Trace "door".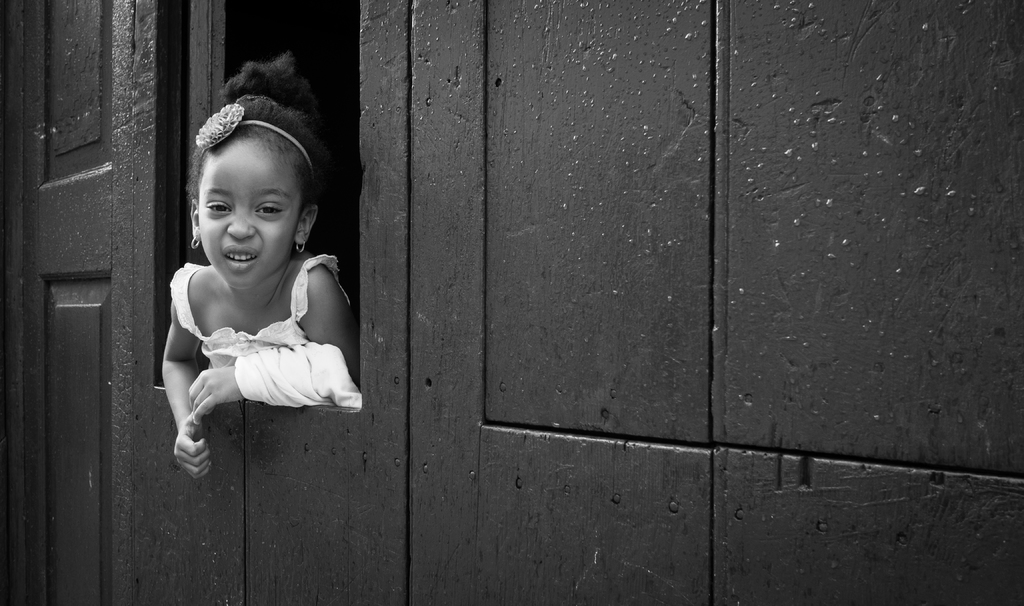
Traced to bbox(0, 0, 127, 605).
